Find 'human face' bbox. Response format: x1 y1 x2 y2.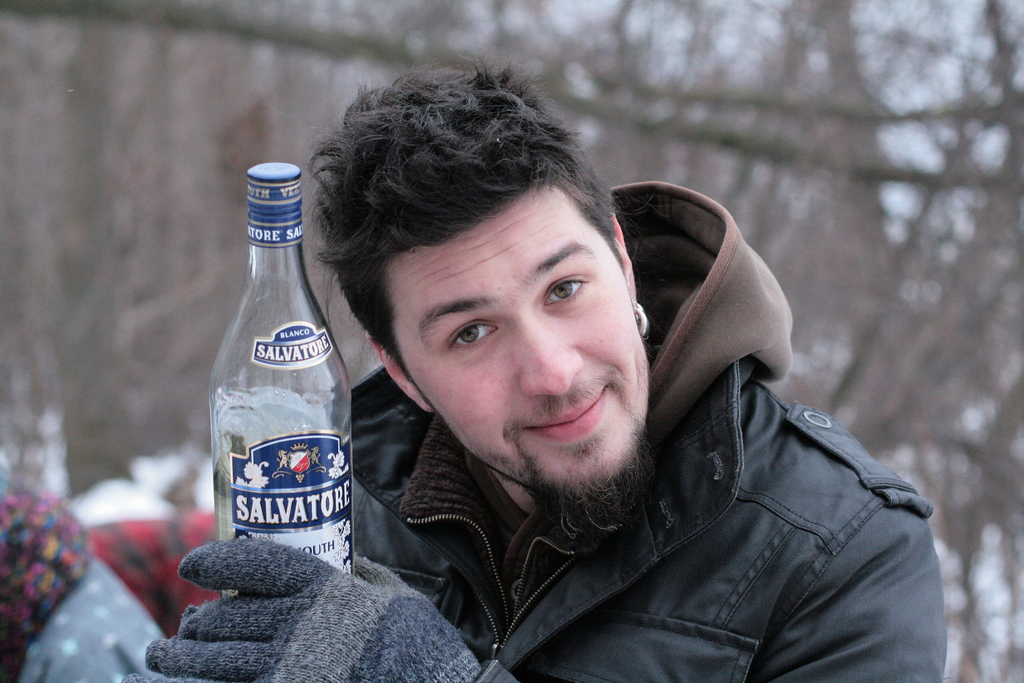
405 182 646 517.
